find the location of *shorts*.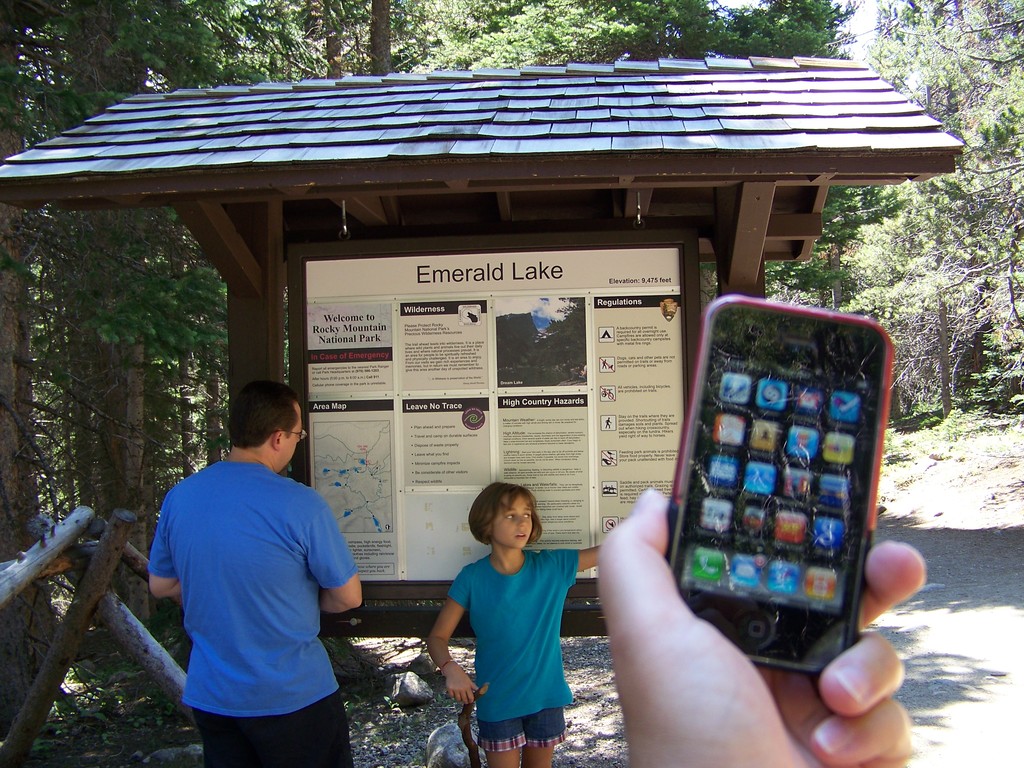
Location: 479:709:565:752.
